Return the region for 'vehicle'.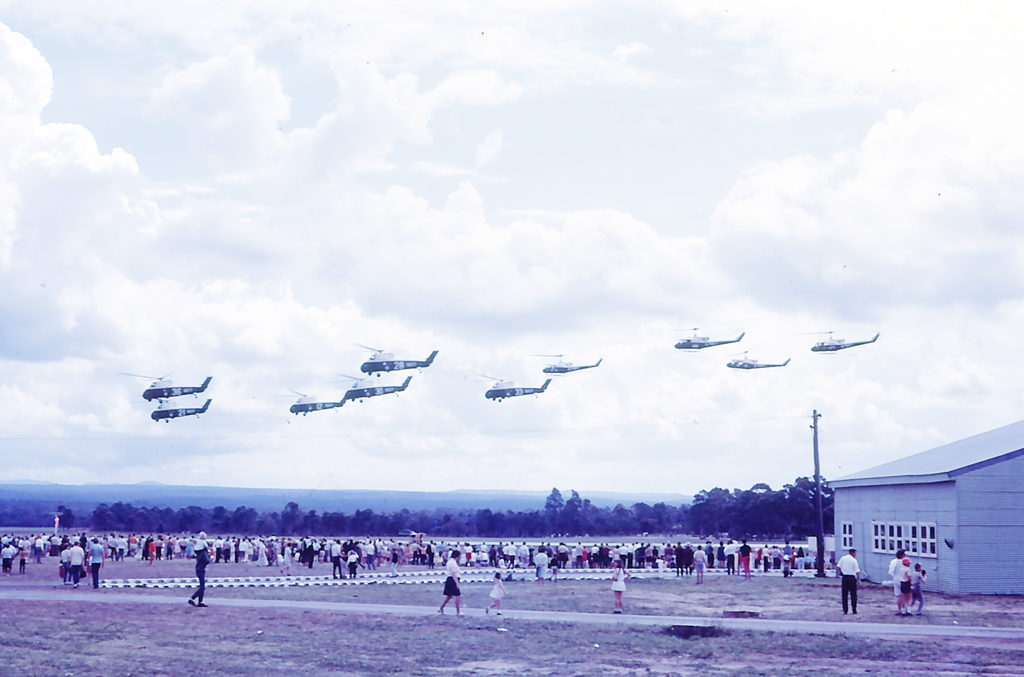
{"x1": 671, "y1": 326, "x2": 746, "y2": 355}.
